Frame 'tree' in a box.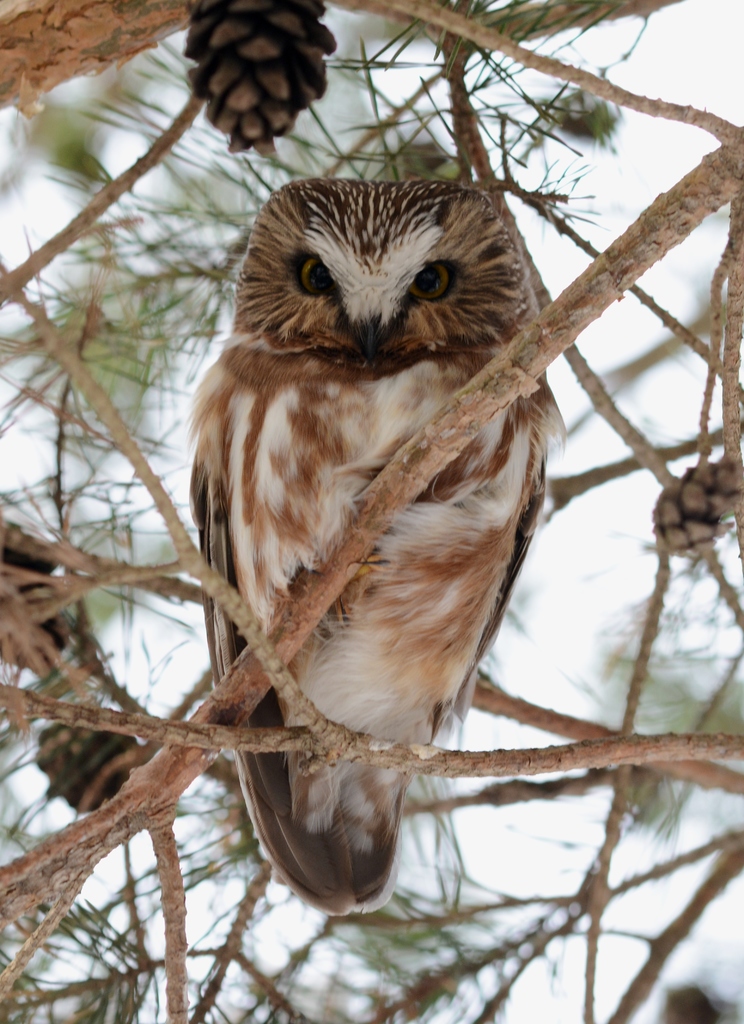
(left=0, top=0, right=743, bottom=1023).
